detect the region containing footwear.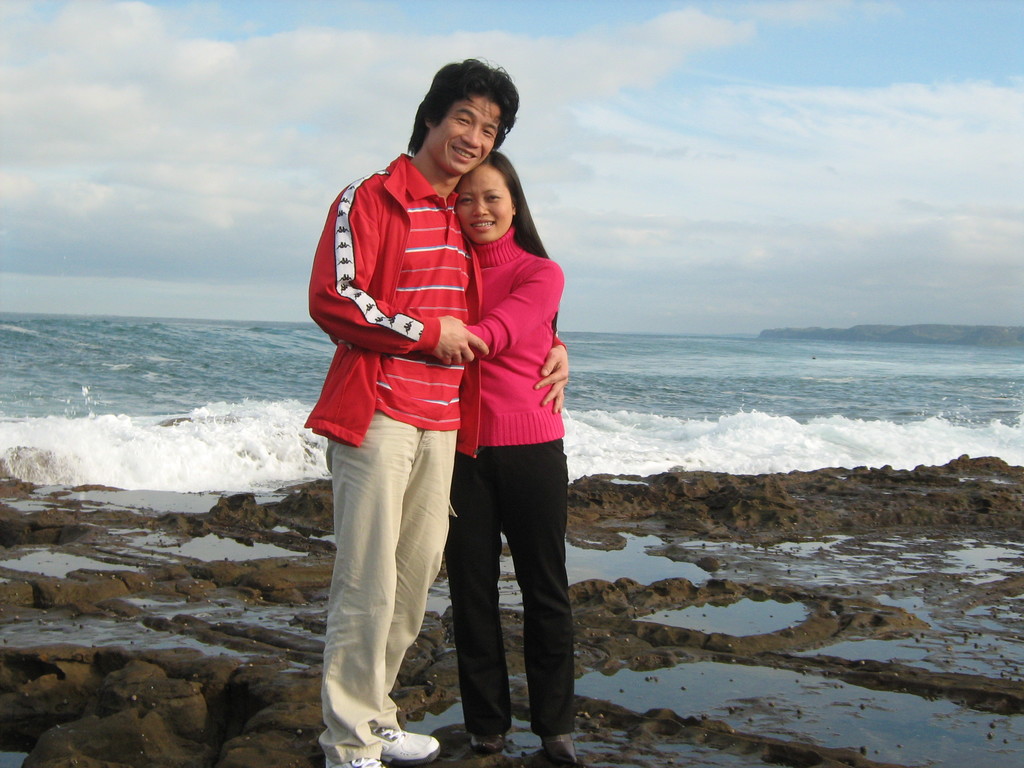
bbox=(472, 732, 506, 753).
